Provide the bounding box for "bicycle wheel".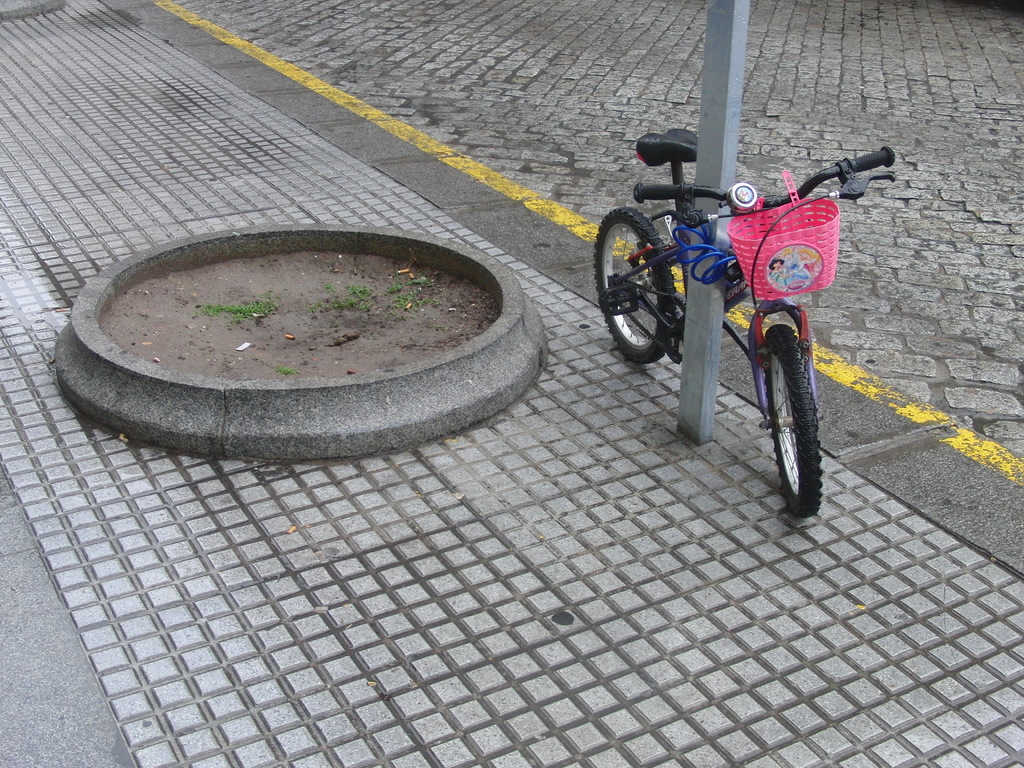
bbox=(742, 328, 829, 520).
